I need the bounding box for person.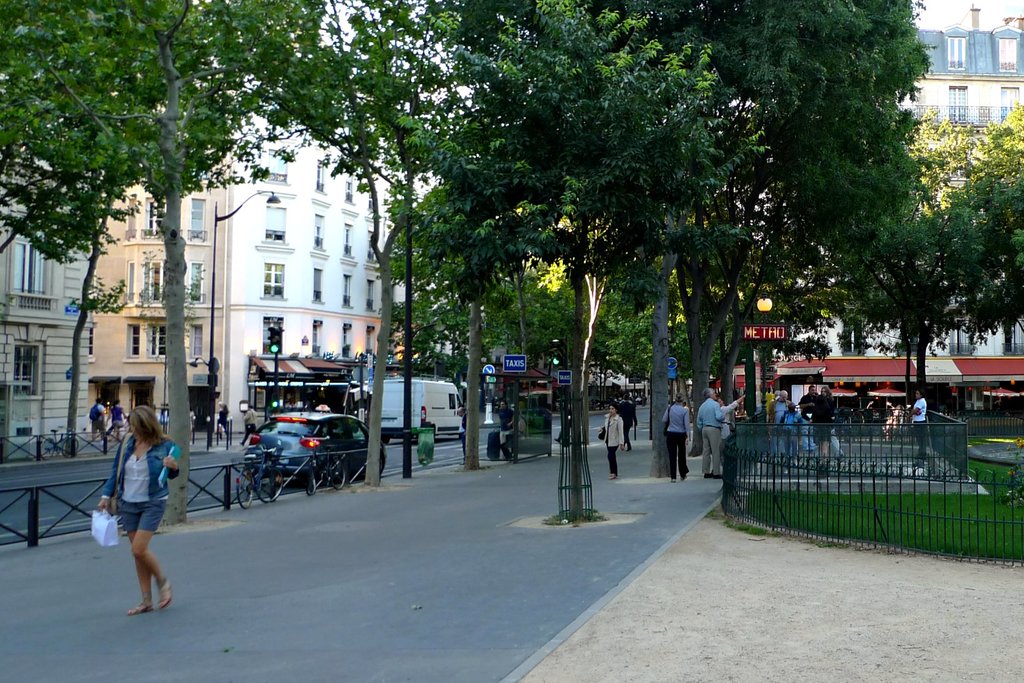
Here it is: box(771, 389, 788, 456).
